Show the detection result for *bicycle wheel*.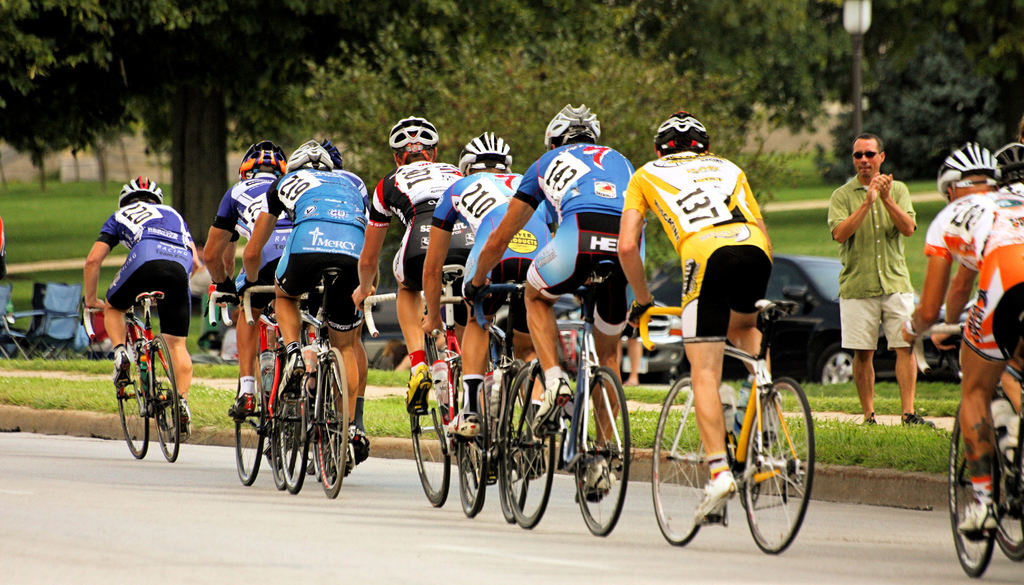
[left=572, top=367, right=630, bottom=536].
